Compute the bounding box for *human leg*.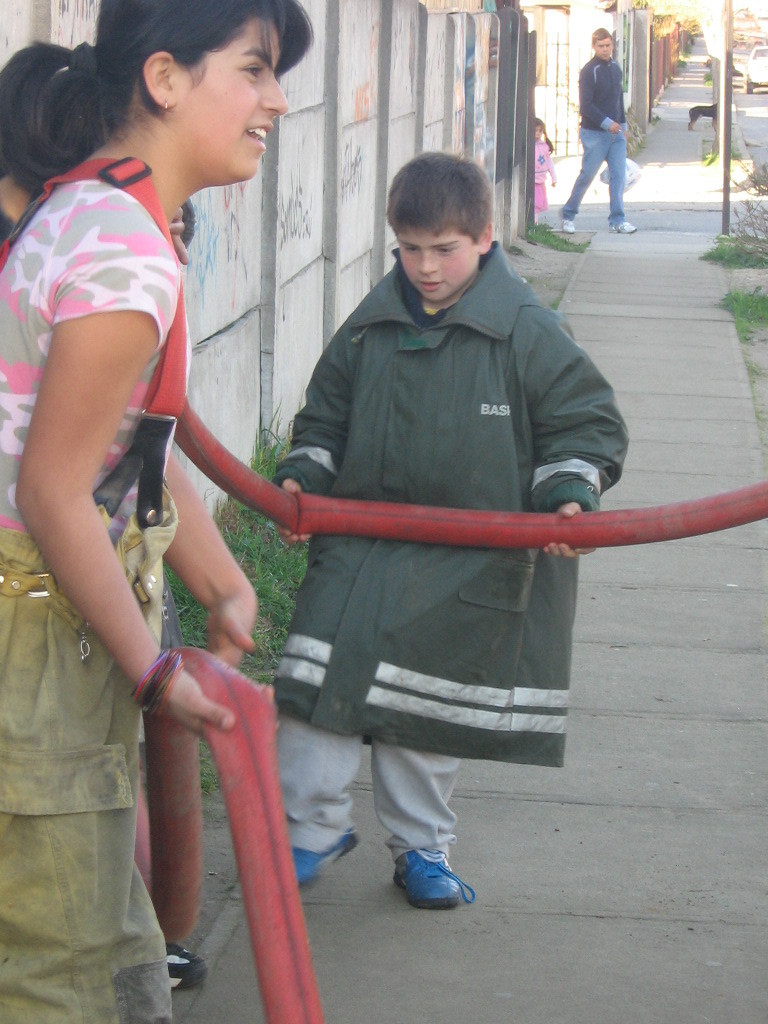
(284,527,380,891).
